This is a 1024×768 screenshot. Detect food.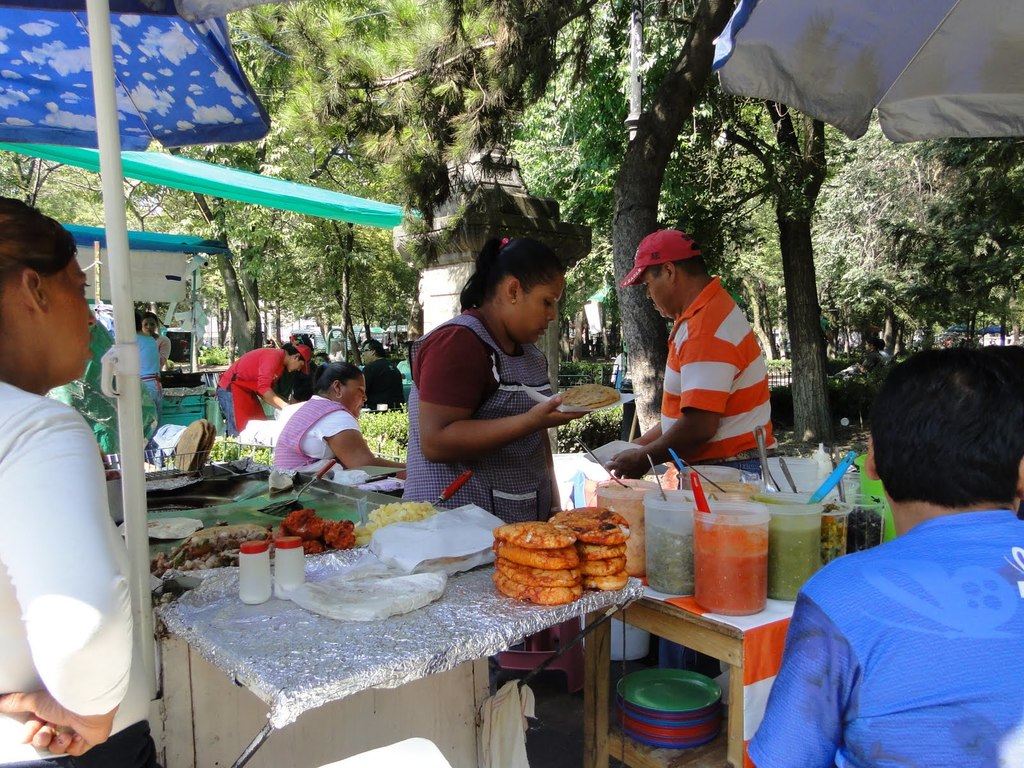
x1=150 y1=503 x2=439 y2=580.
